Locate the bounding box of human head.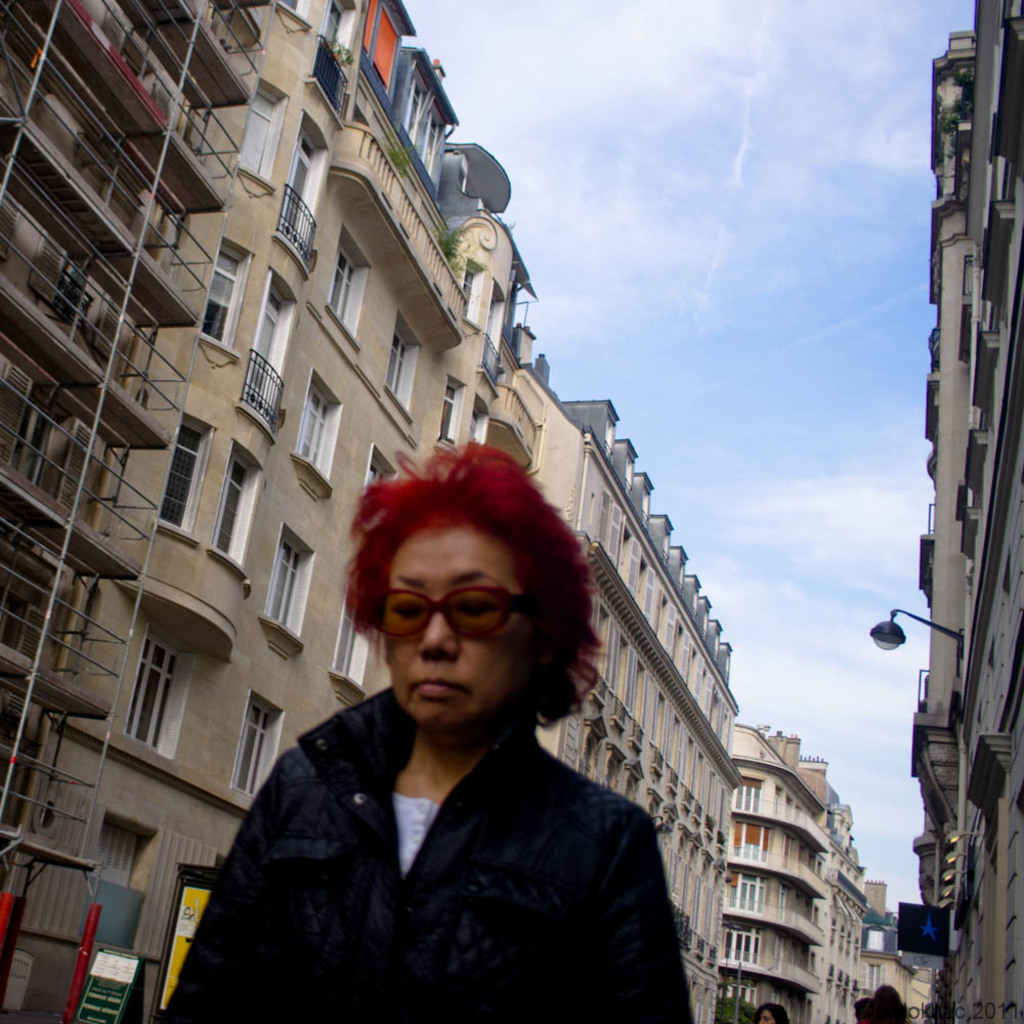
Bounding box: select_region(367, 446, 550, 733).
